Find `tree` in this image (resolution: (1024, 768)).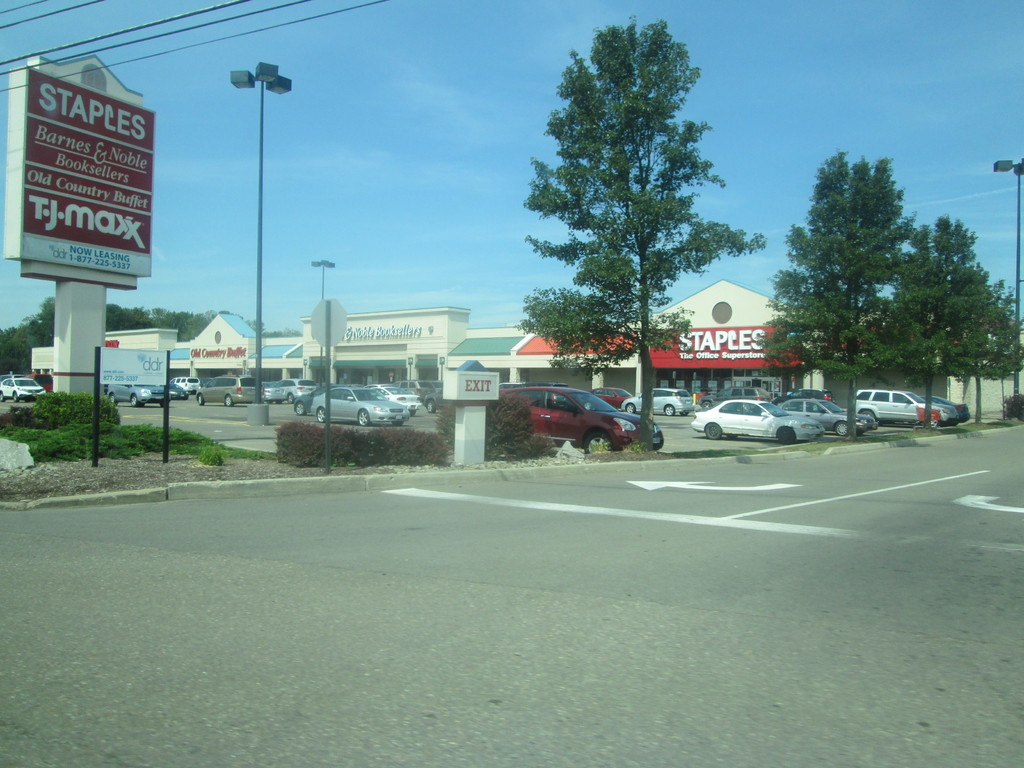
crop(754, 138, 930, 456).
